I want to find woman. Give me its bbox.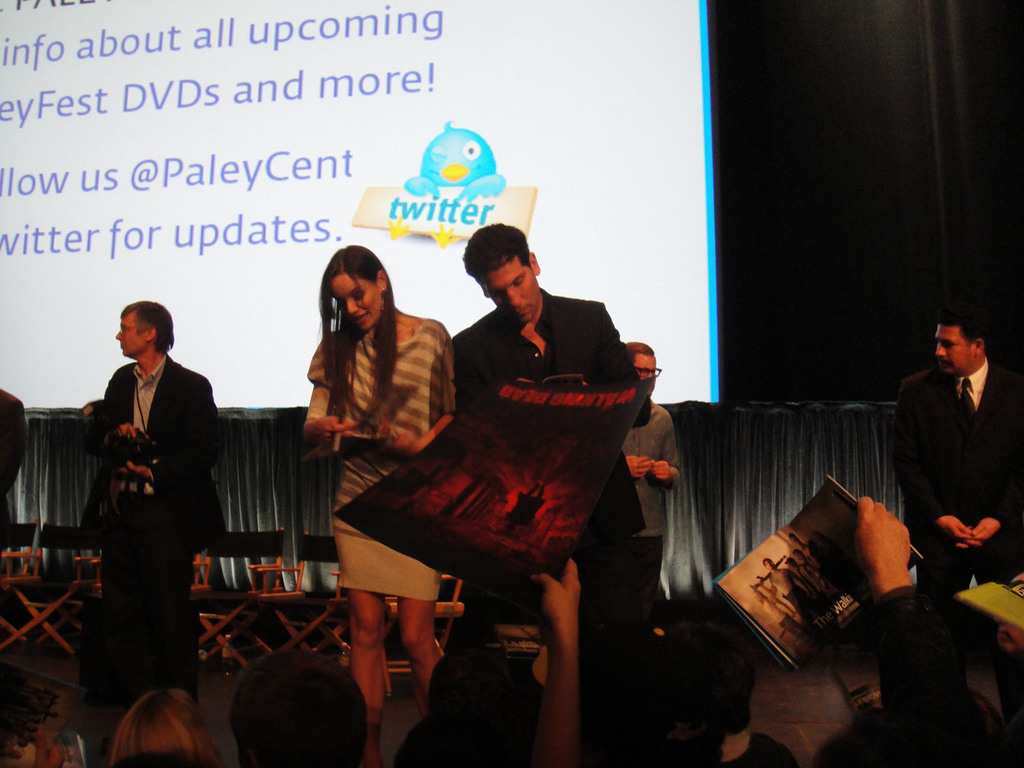
(281,237,456,702).
